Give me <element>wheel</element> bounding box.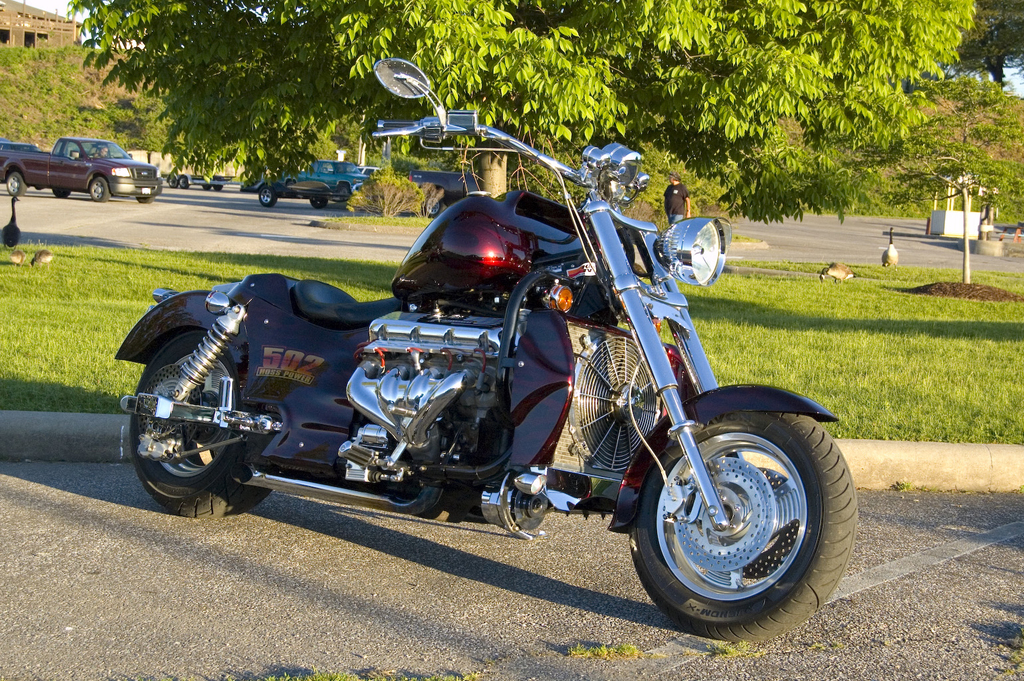
pyautogui.locateOnScreen(9, 170, 25, 198).
